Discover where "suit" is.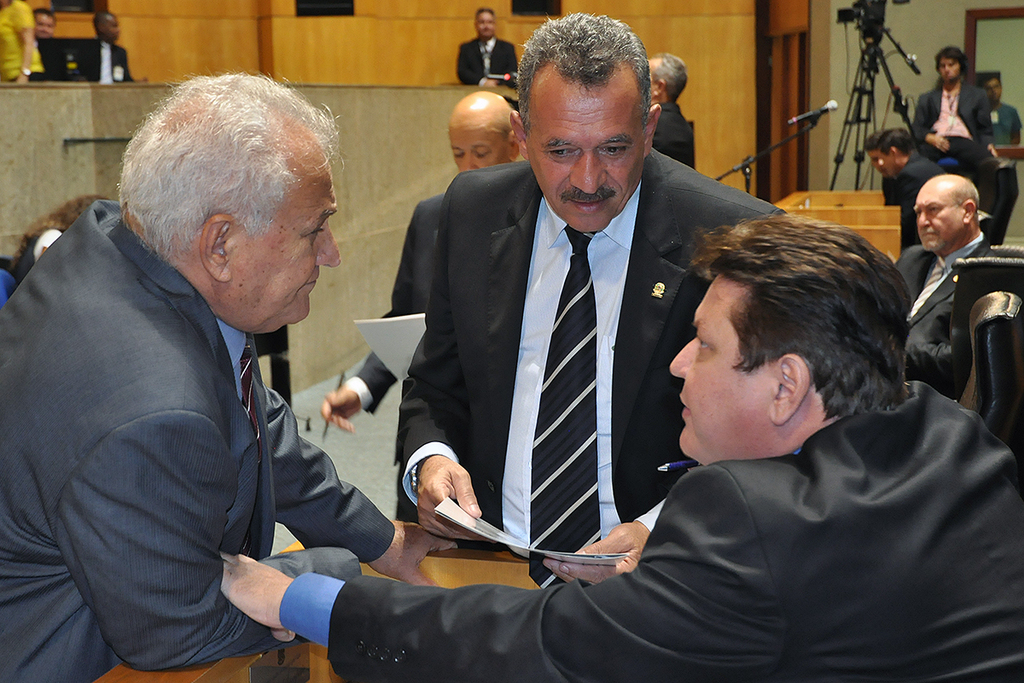
Discovered at <bbox>345, 192, 448, 413</bbox>.
